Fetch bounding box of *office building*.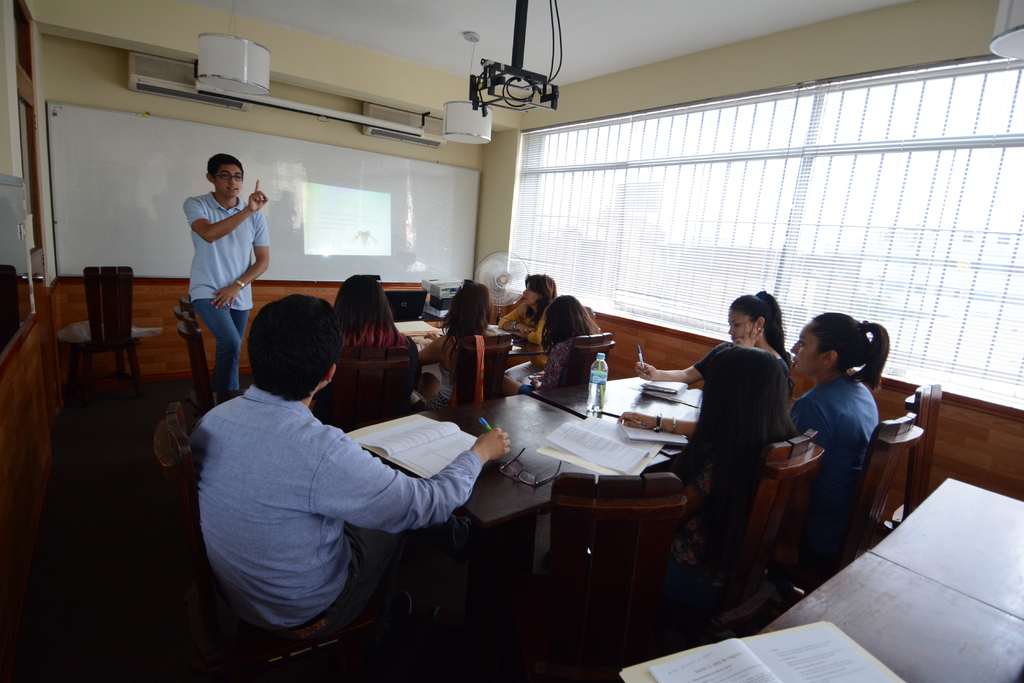
Bbox: BBox(79, 45, 968, 666).
